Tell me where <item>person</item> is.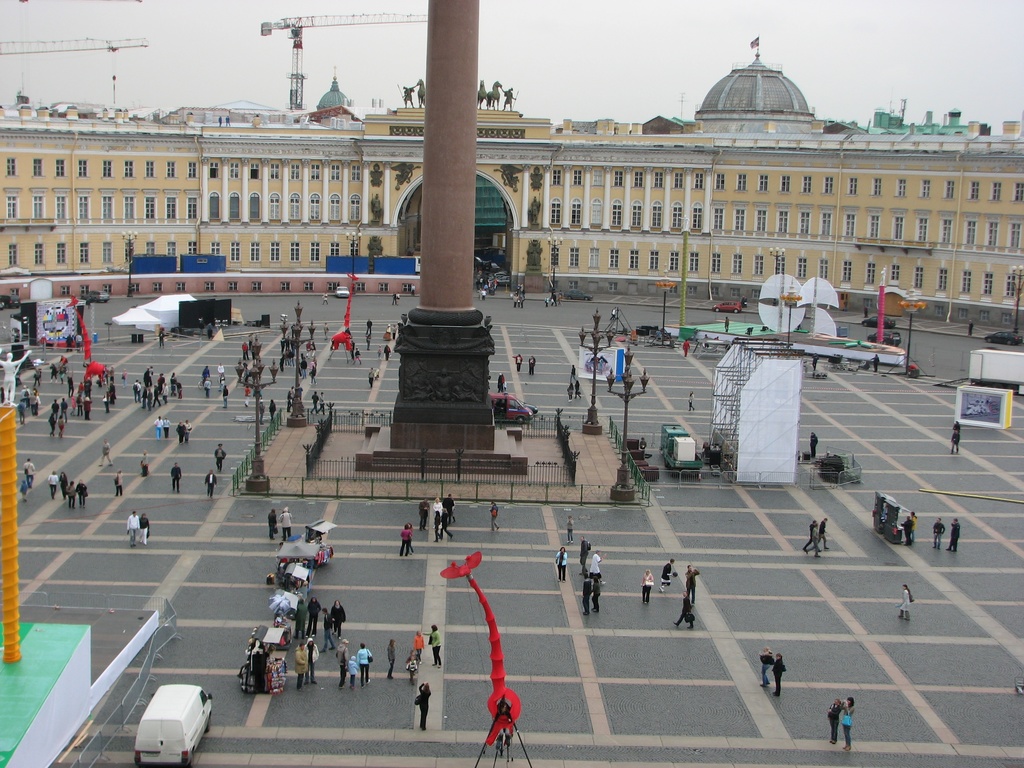
<item>person</item> is at {"x1": 113, "y1": 469, "x2": 125, "y2": 499}.
